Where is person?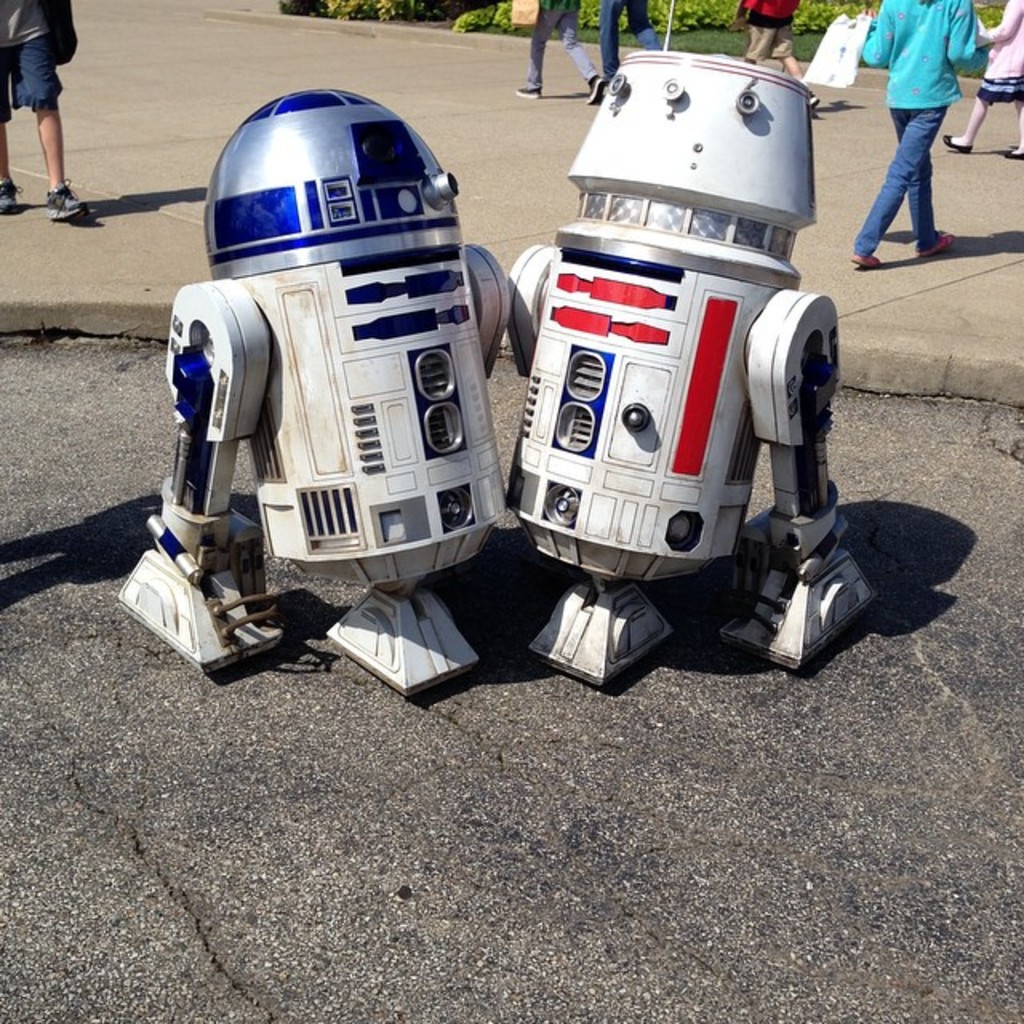
595/0/662/88.
